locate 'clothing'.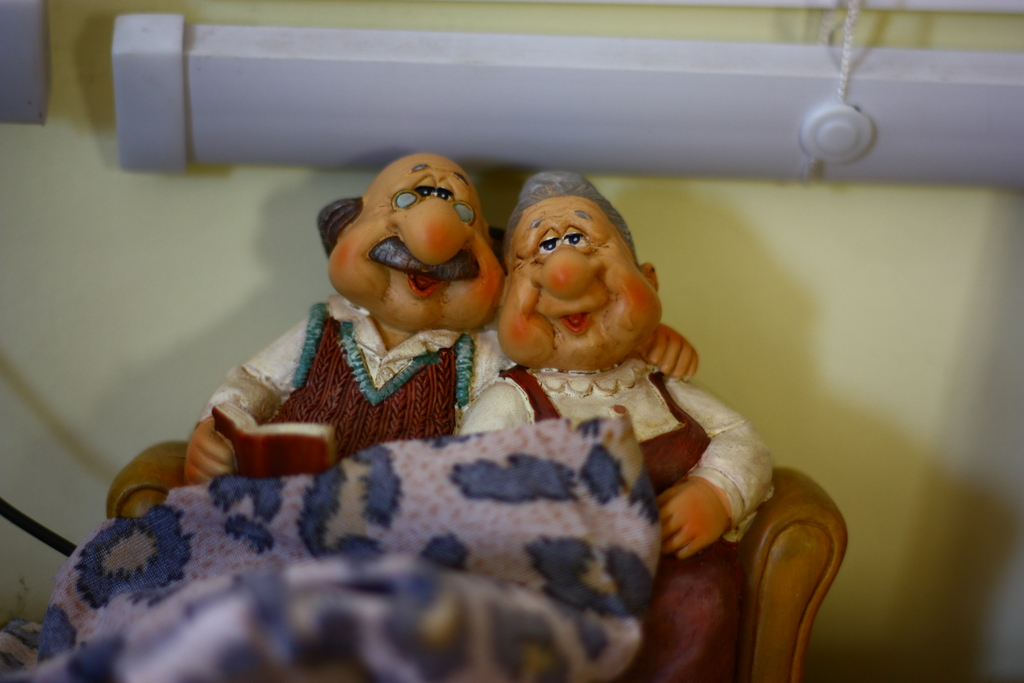
Bounding box: {"left": 238, "top": 293, "right": 456, "bottom": 456}.
